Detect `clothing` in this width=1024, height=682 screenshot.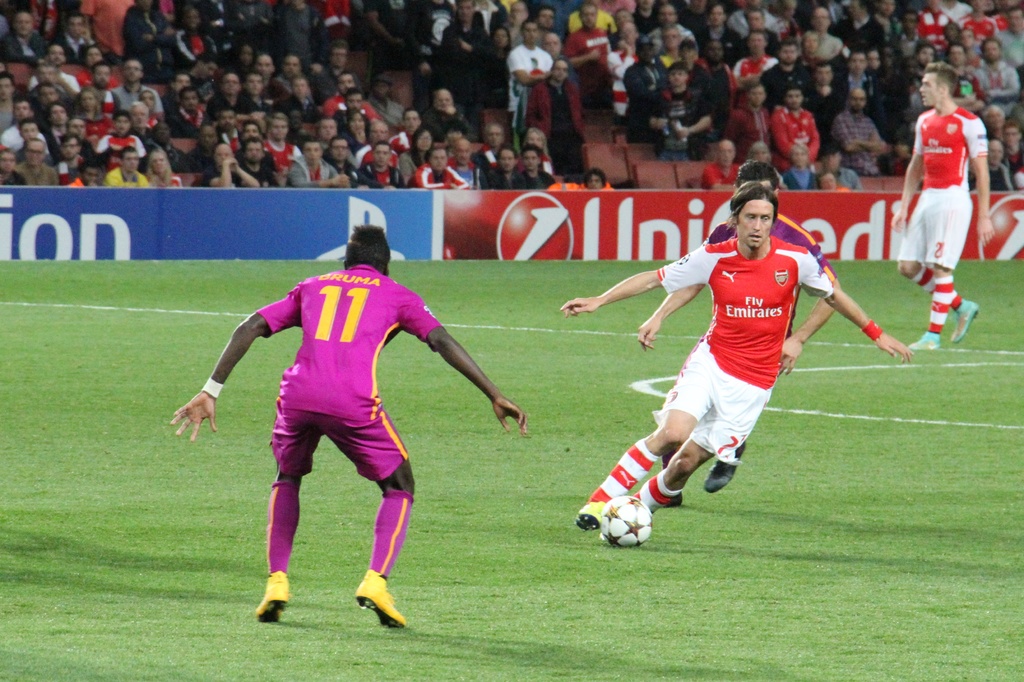
Detection: left=259, top=259, right=447, bottom=585.
